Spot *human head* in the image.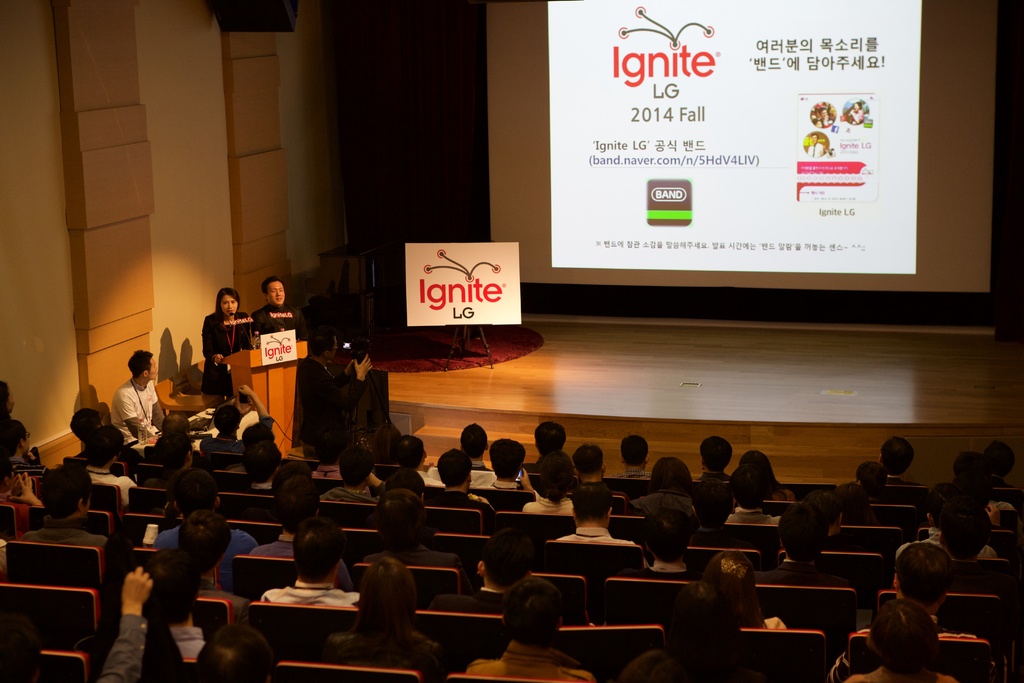
*human head* found at [696,549,756,607].
